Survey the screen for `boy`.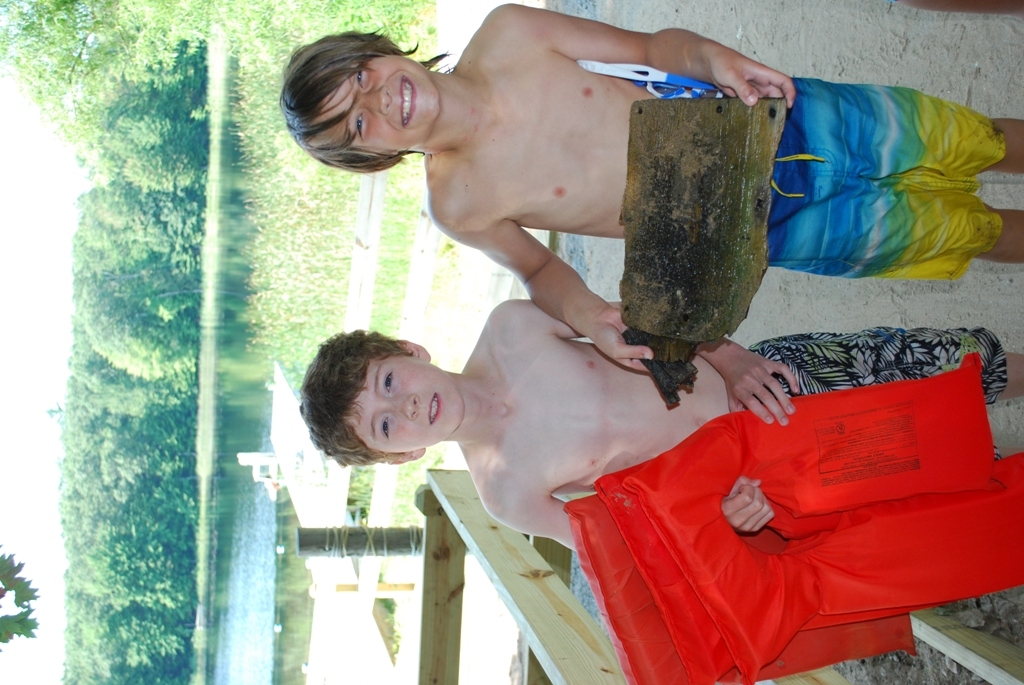
Survey found: {"left": 276, "top": 4, "right": 1023, "bottom": 372}.
